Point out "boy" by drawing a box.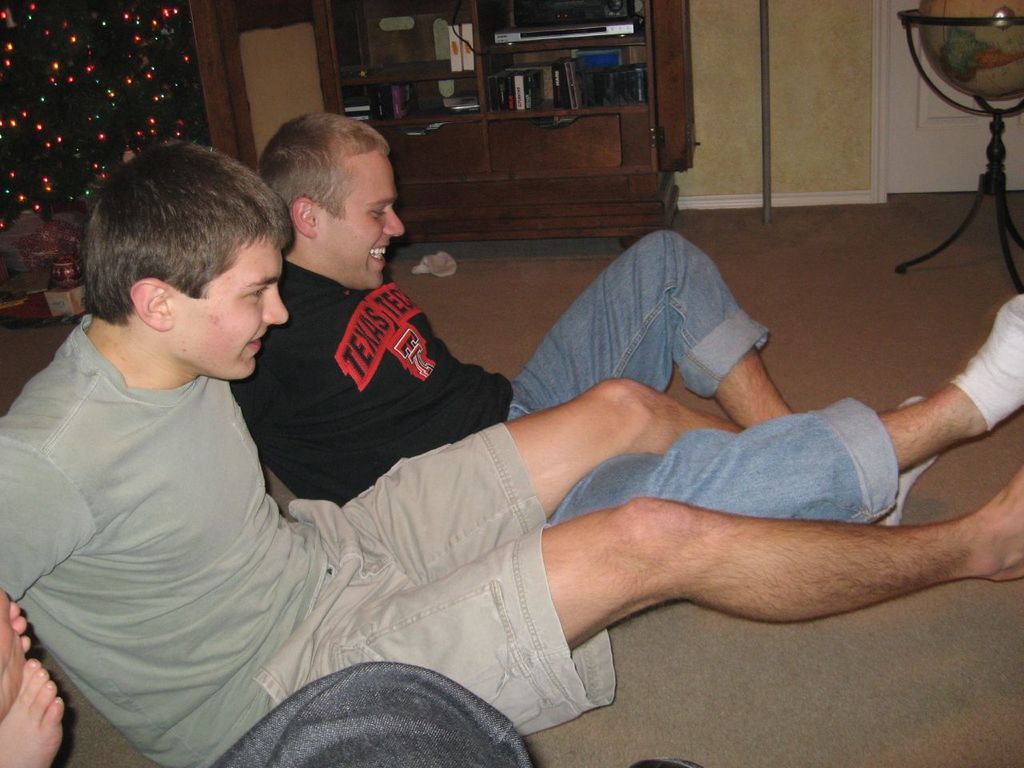
[left=0, top=135, right=1023, bottom=767].
